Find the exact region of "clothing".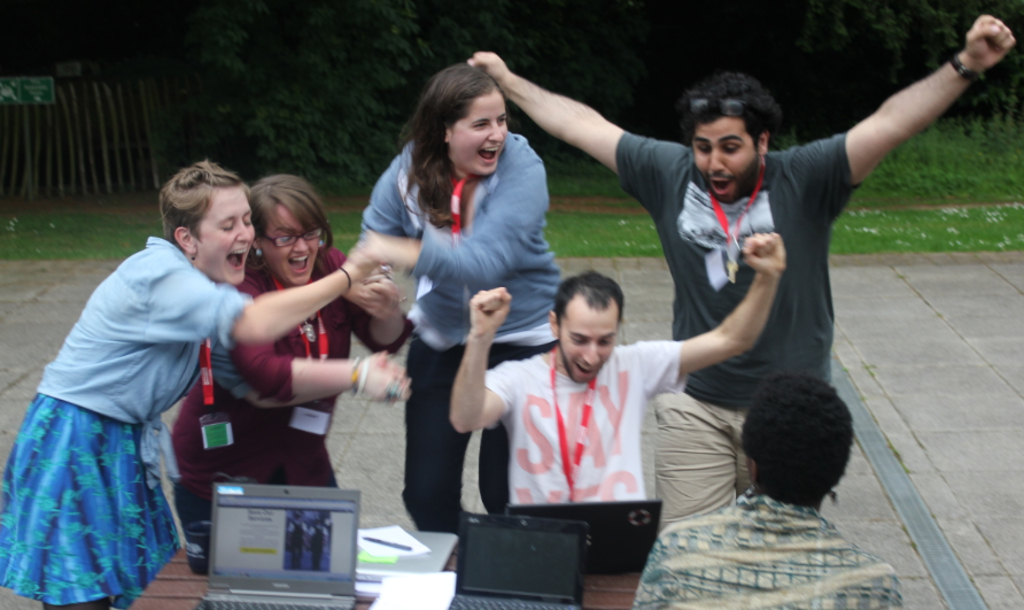
Exact region: [x1=611, y1=134, x2=862, y2=522].
